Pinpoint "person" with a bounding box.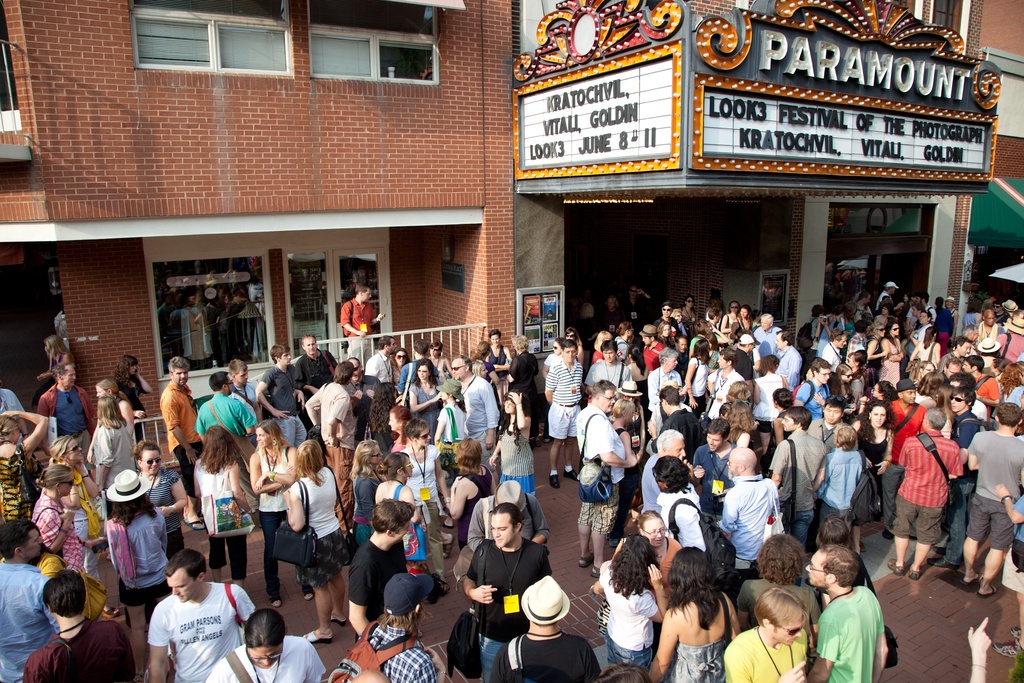
l=464, t=504, r=545, b=682.
